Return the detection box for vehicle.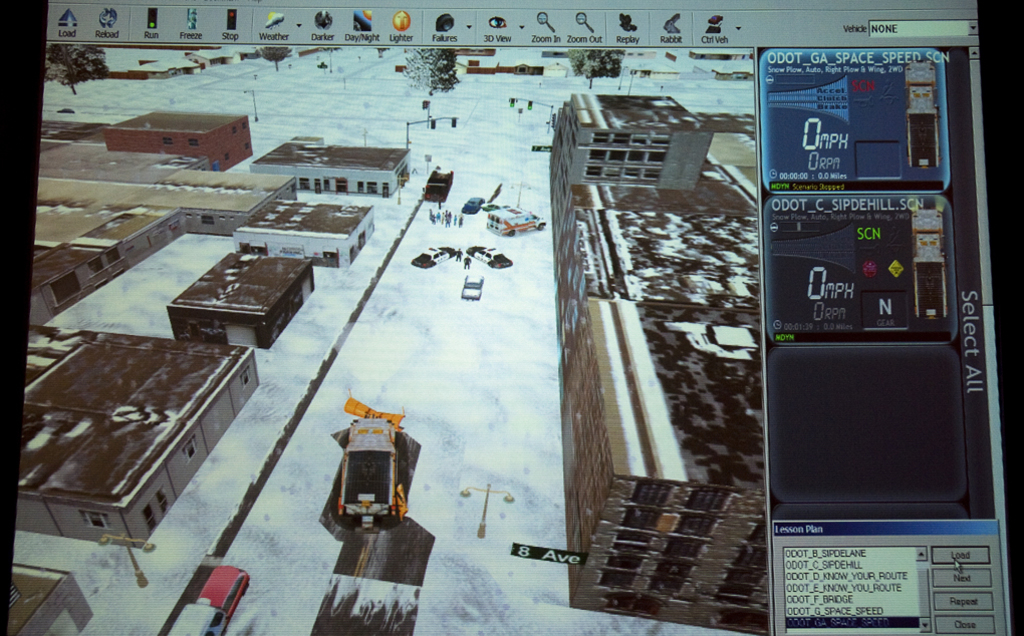
199 570 247 621.
